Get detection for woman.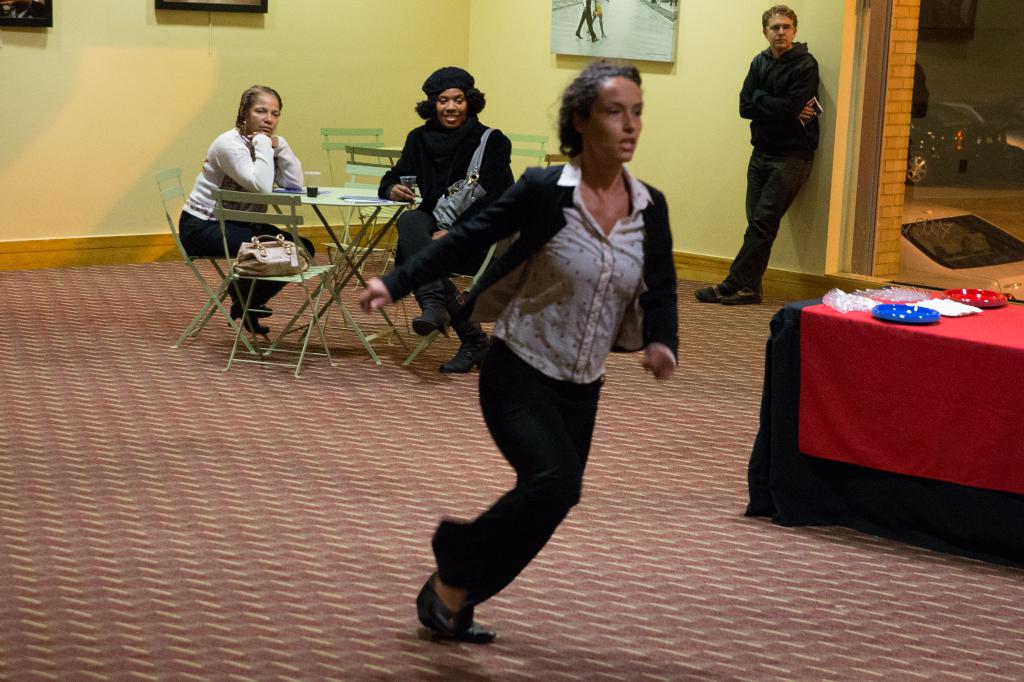
Detection: bbox=[177, 80, 317, 333].
